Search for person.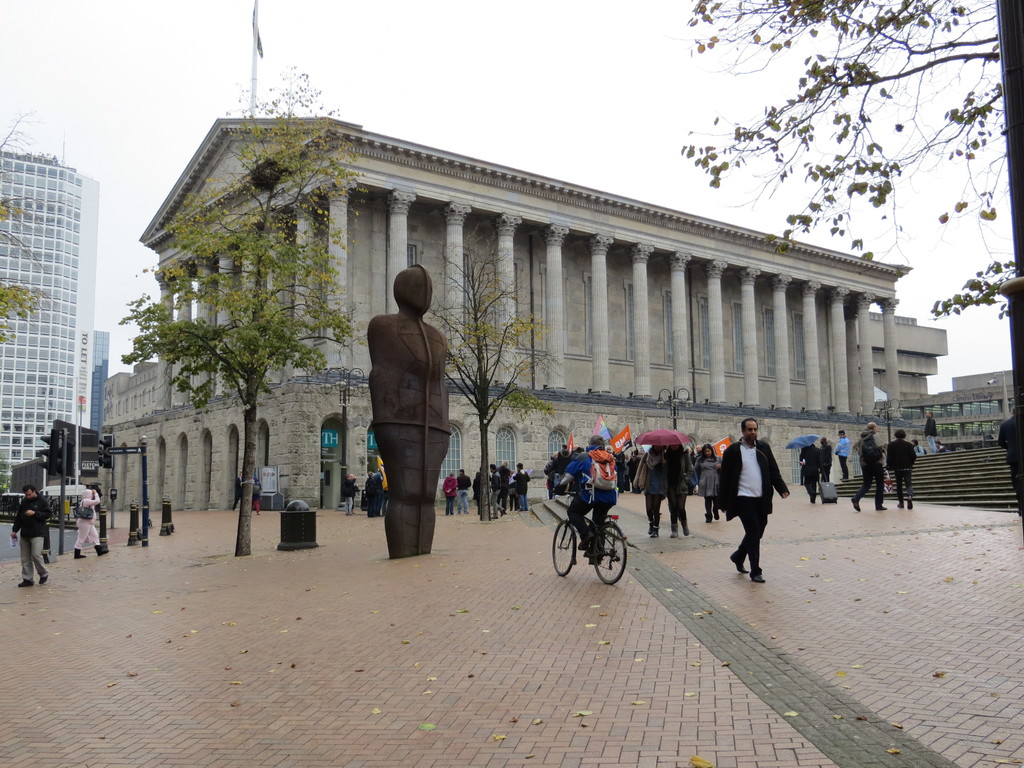
Found at {"left": 831, "top": 427, "right": 849, "bottom": 478}.
